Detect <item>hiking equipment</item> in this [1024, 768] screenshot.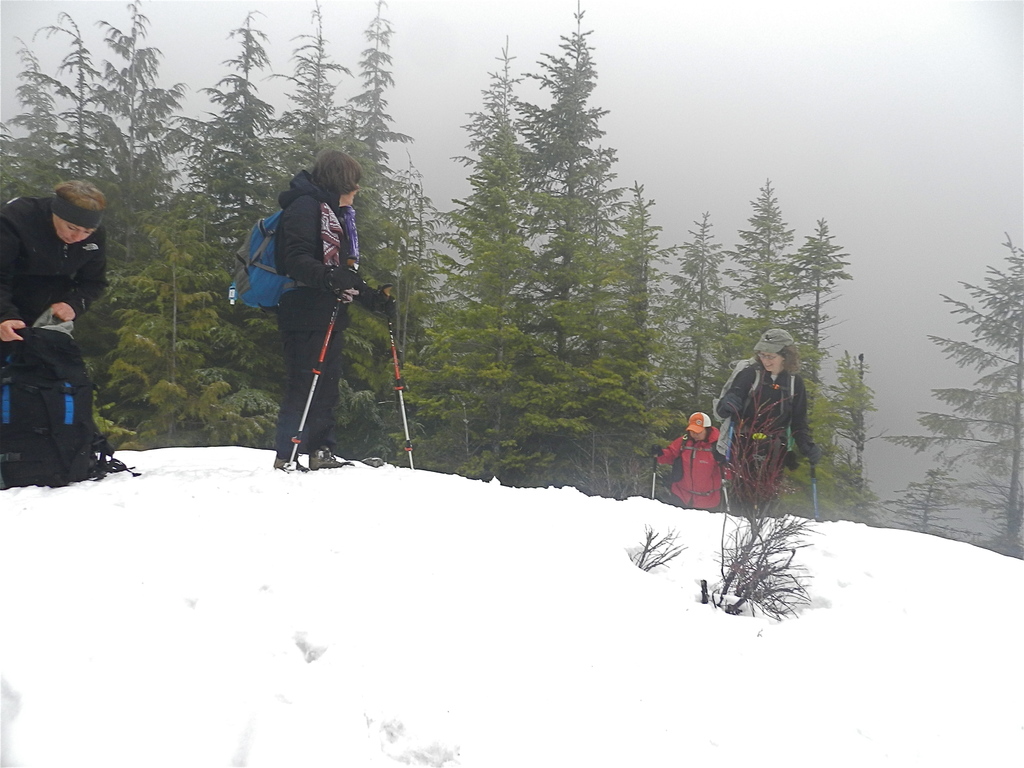
Detection: [713, 355, 794, 461].
